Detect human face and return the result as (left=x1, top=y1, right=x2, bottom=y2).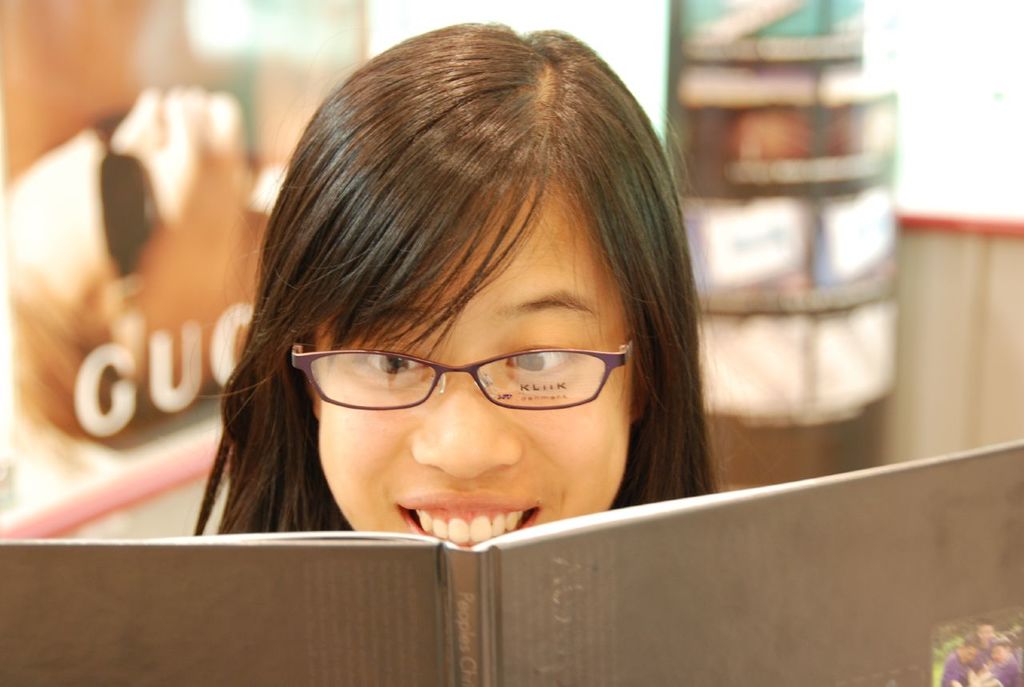
(left=314, top=158, right=635, bottom=548).
